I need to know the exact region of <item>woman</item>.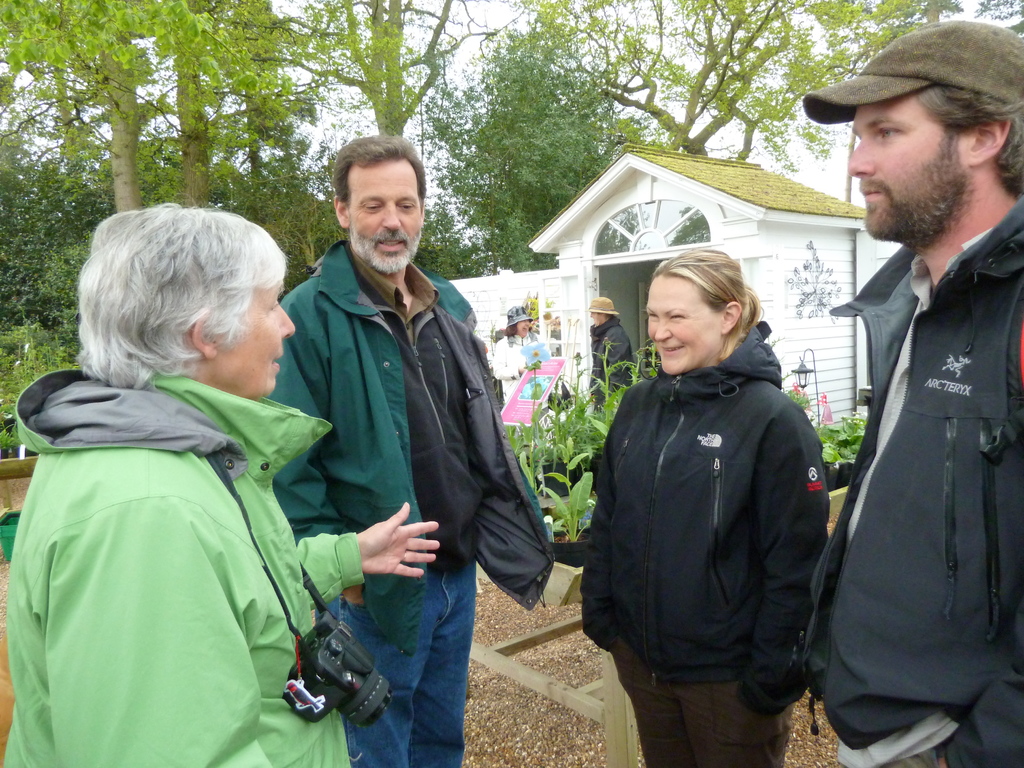
Region: <bbox>587, 205, 842, 751</bbox>.
